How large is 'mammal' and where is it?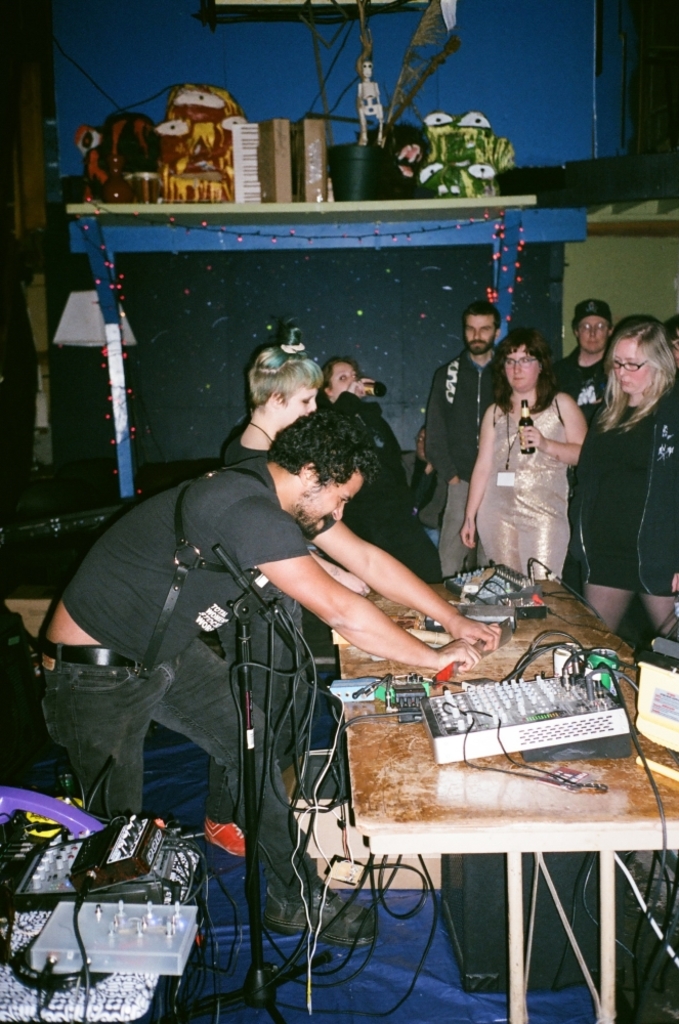
Bounding box: <box>424,302,506,583</box>.
